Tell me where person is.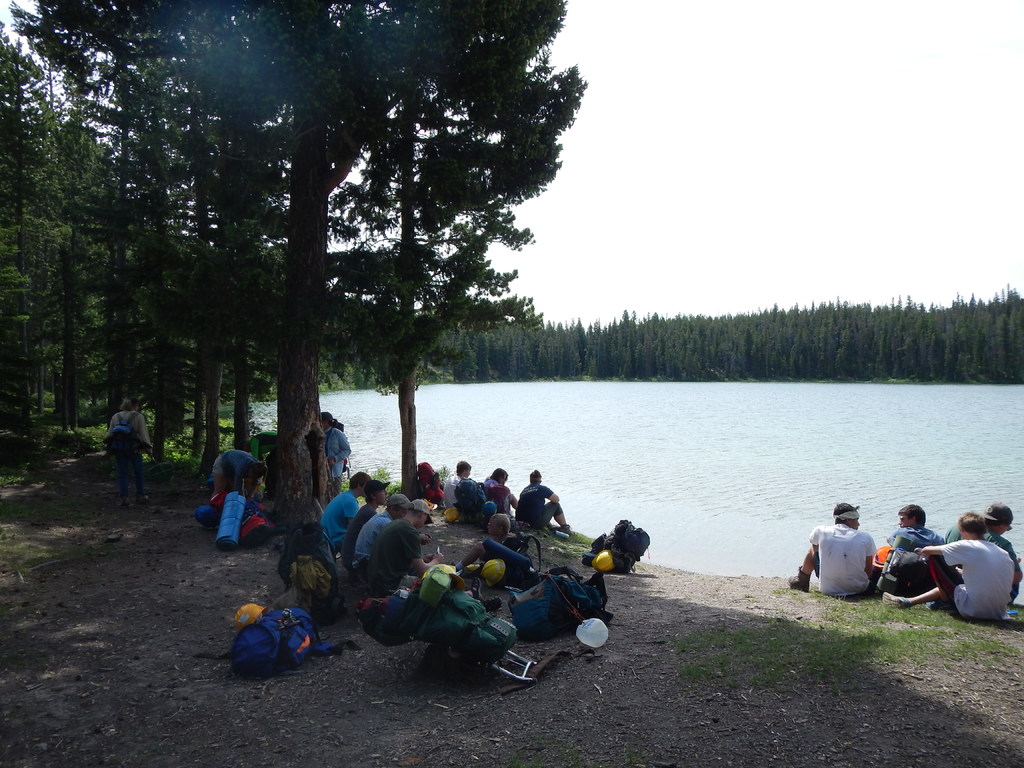
person is at {"left": 477, "top": 465, "right": 514, "bottom": 511}.
